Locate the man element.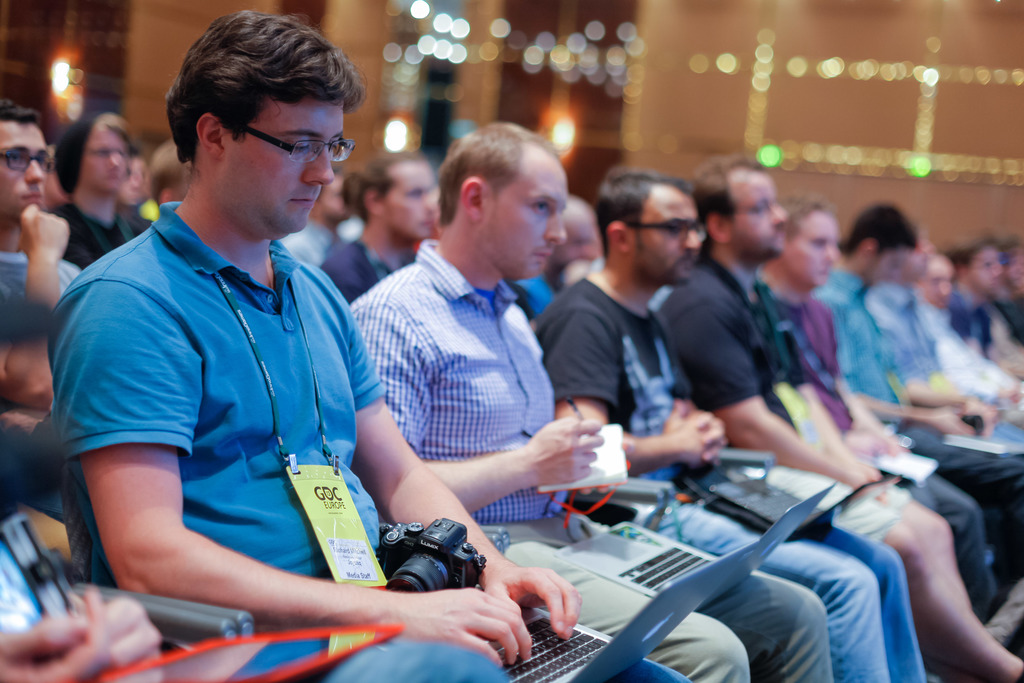
Element bbox: bbox(276, 167, 365, 274).
